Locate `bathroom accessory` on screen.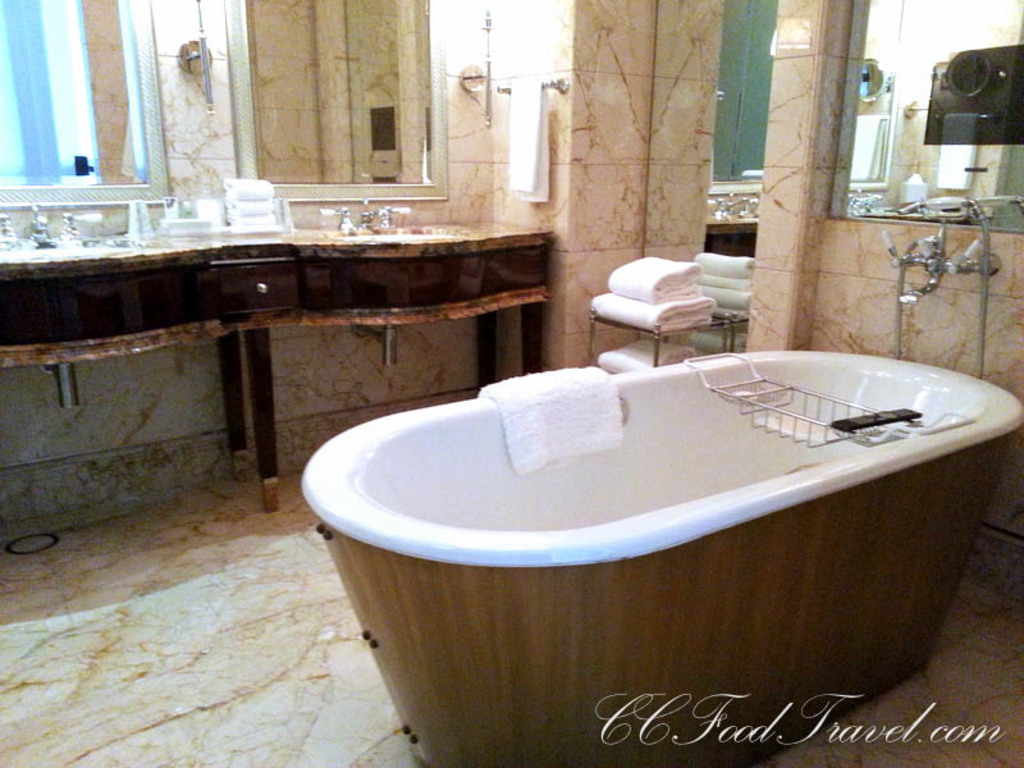
On screen at bbox(178, 0, 216, 113).
